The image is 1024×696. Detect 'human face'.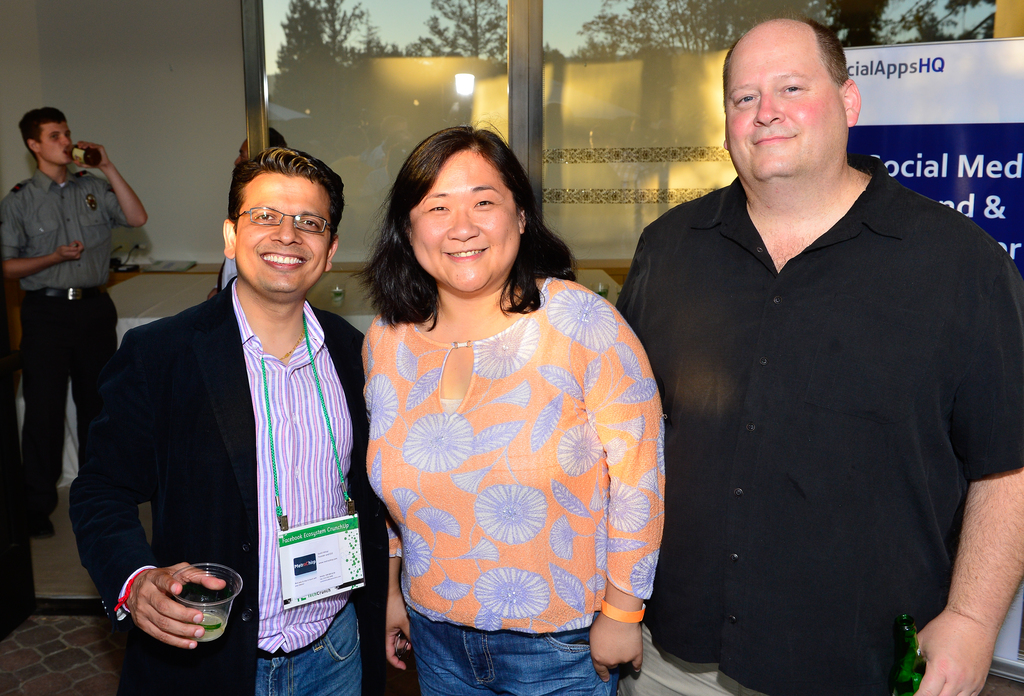
Detection: x1=726, y1=15, x2=838, y2=182.
